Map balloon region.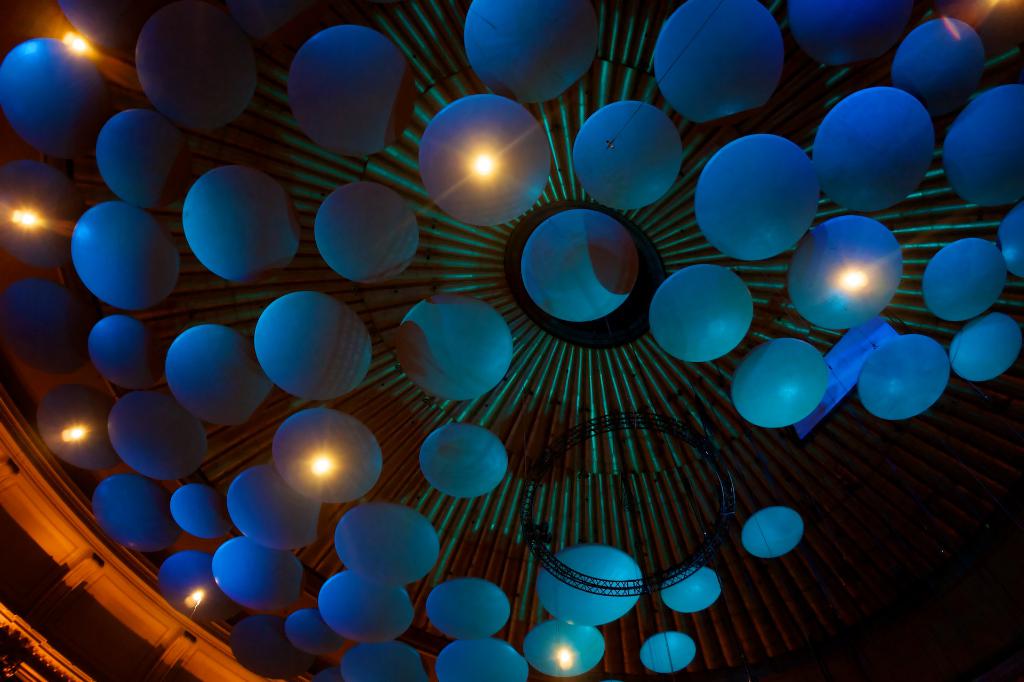
Mapped to 70,202,186,308.
